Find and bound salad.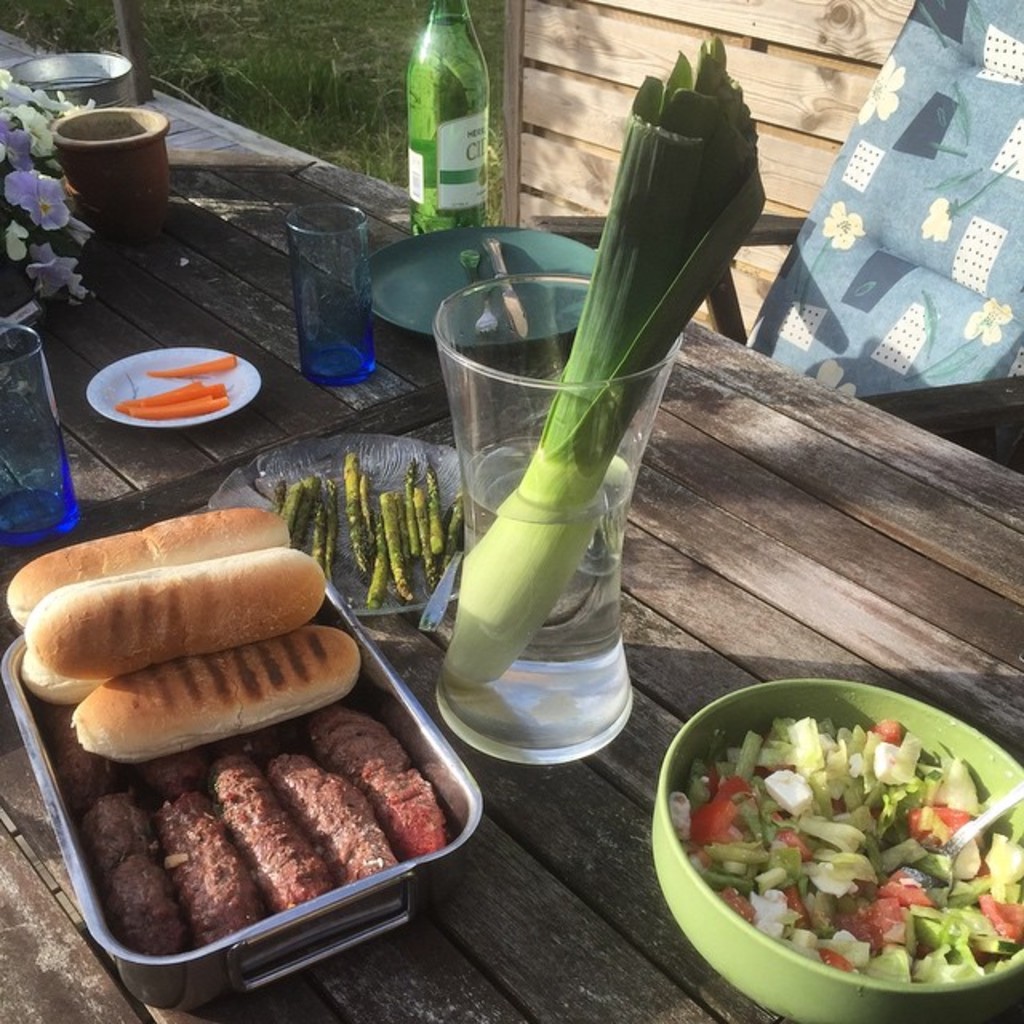
Bound: bbox=[659, 707, 1022, 994].
